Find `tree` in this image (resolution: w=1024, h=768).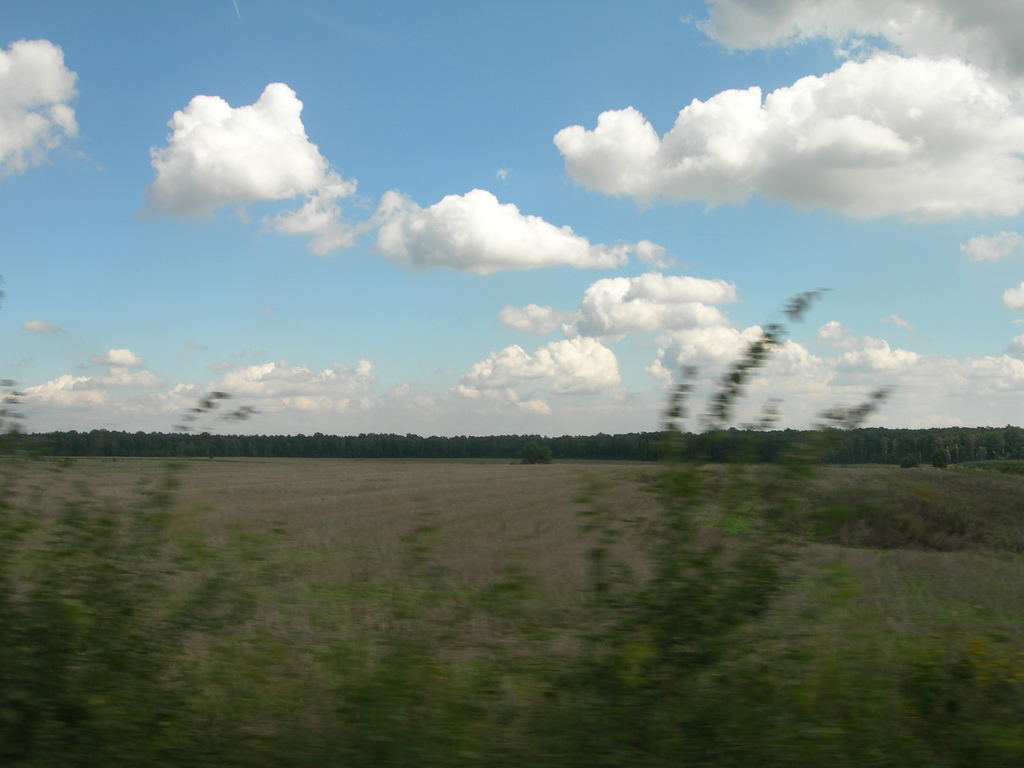
bbox=(895, 458, 919, 468).
